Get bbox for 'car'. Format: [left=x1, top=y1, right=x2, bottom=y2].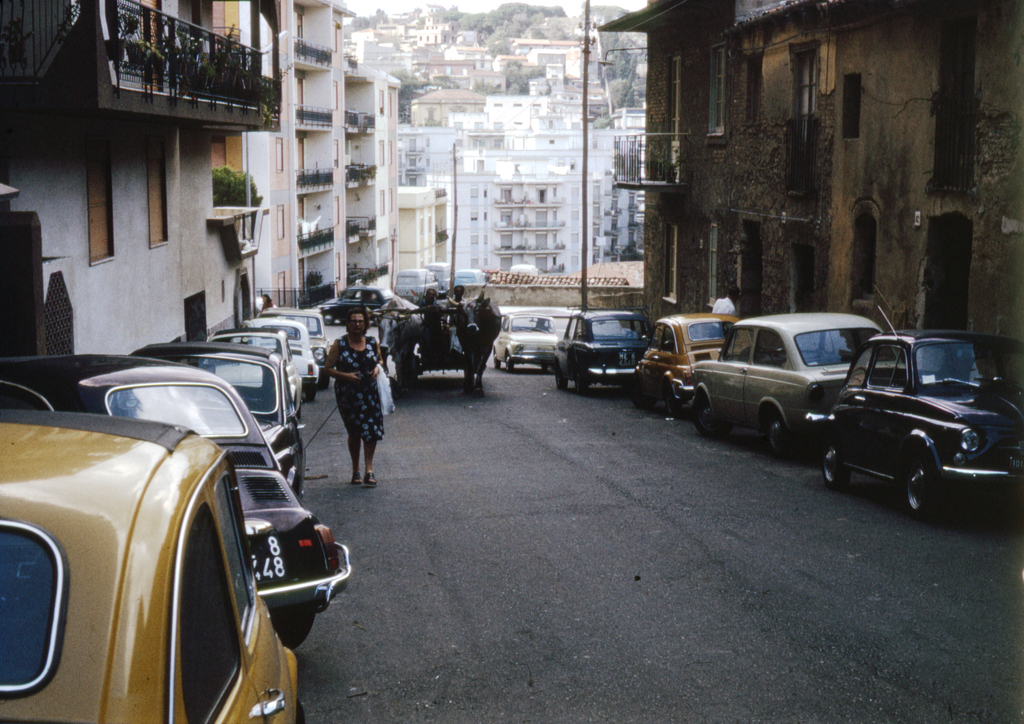
[left=264, top=300, right=337, bottom=388].
